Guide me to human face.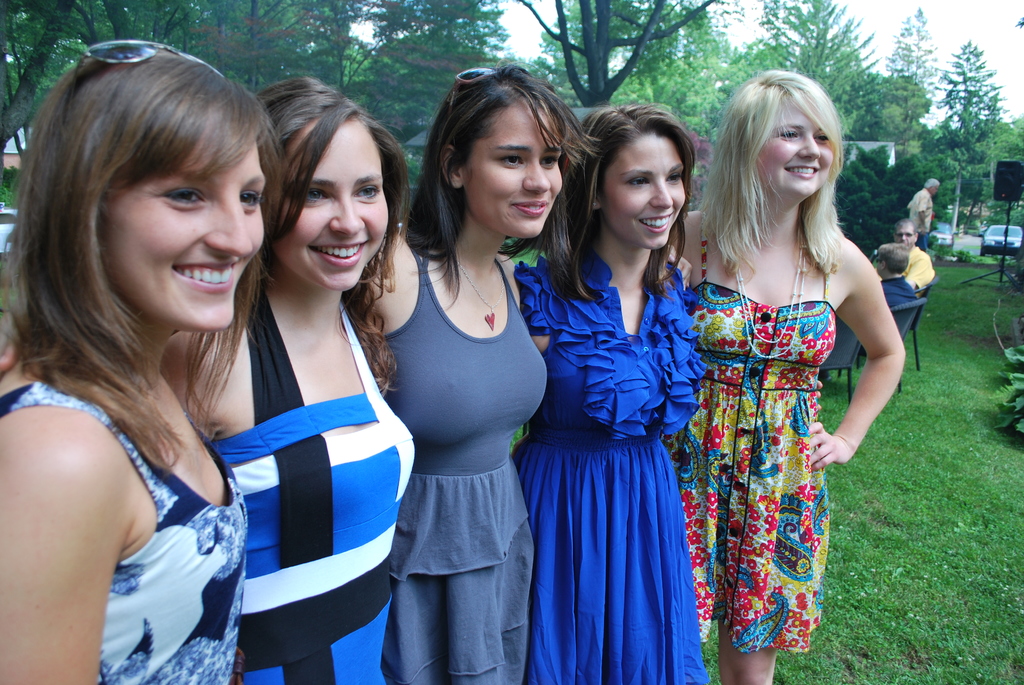
Guidance: {"left": 287, "top": 118, "right": 389, "bottom": 291}.
